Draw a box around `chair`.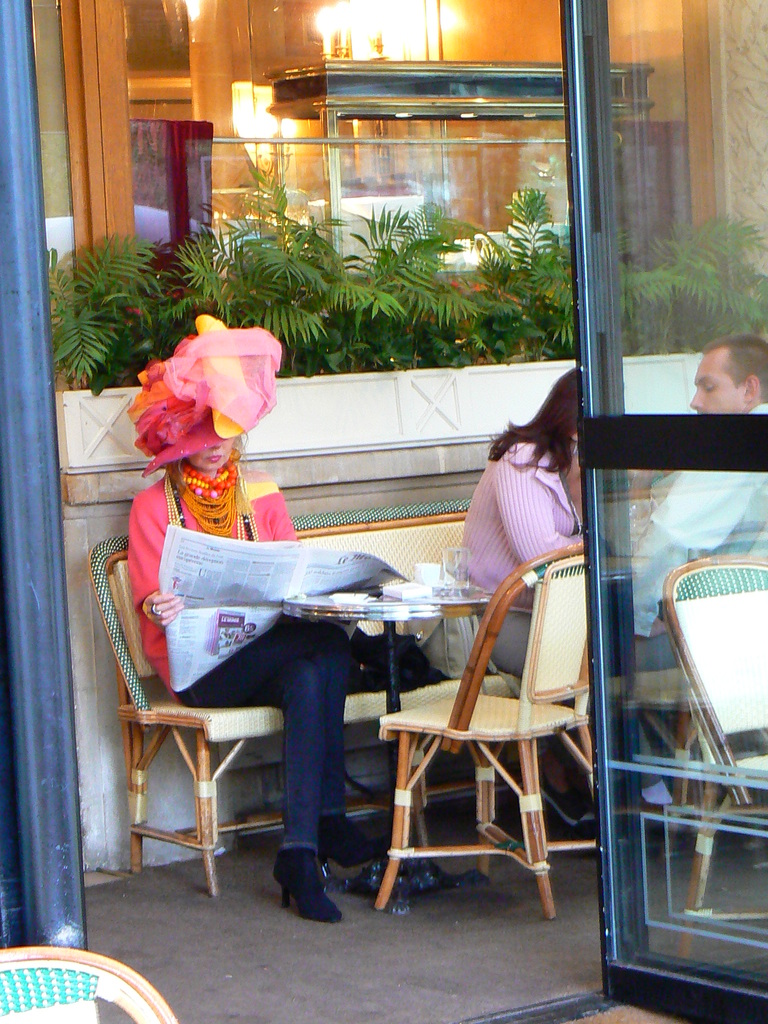
BBox(356, 541, 591, 928).
